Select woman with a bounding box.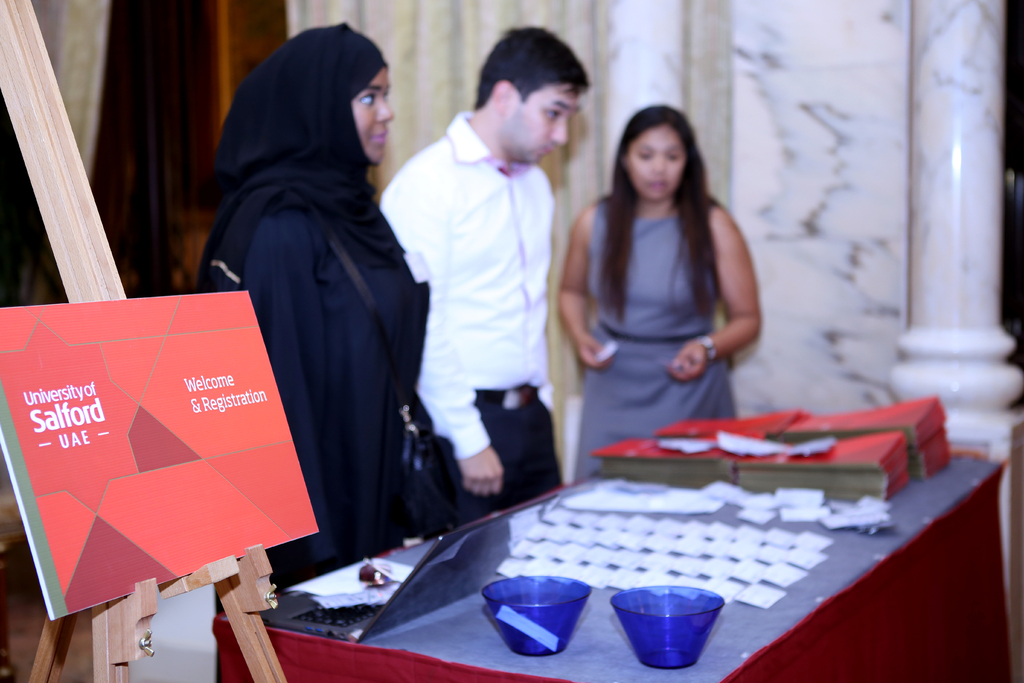
557,101,762,484.
